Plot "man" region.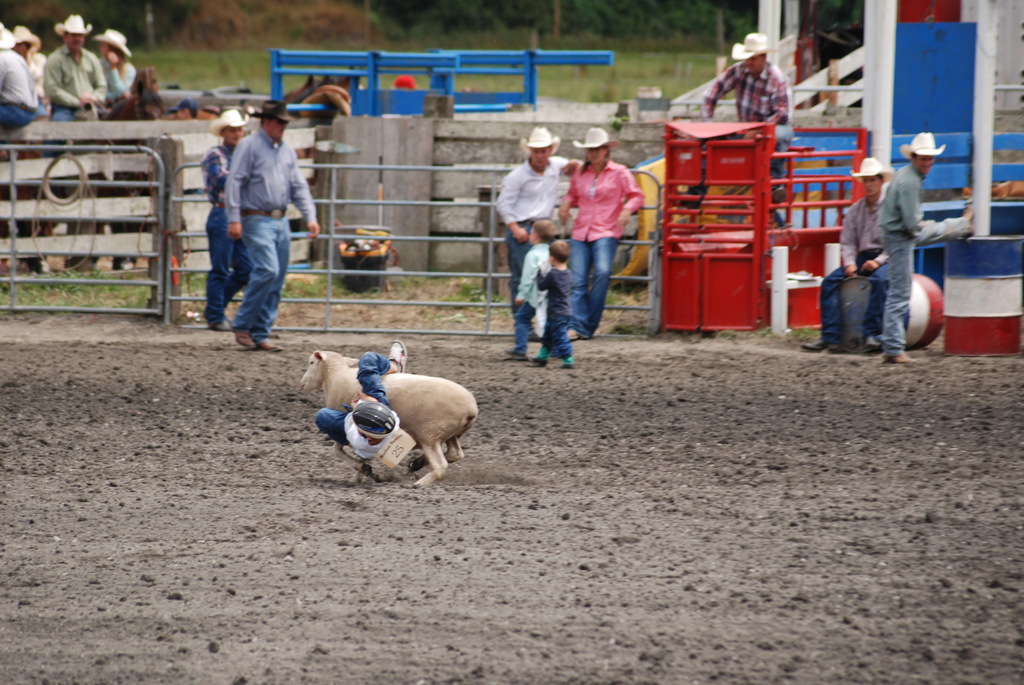
Plotted at <bbox>877, 130, 974, 366</bbox>.
